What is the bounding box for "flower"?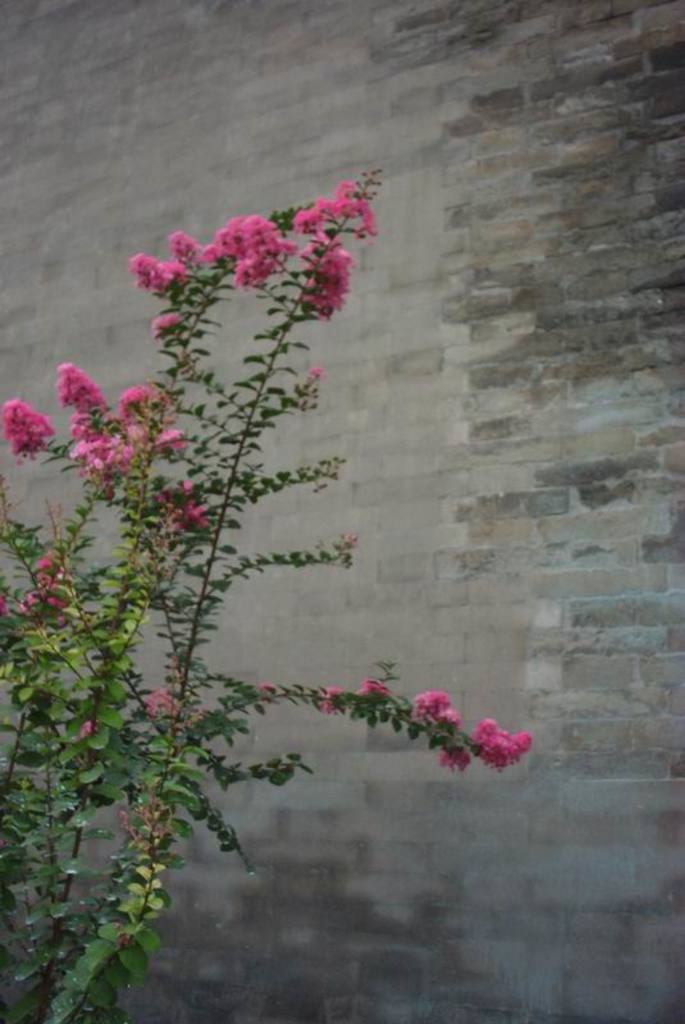
[left=143, top=685, right=191, bottom=716].
